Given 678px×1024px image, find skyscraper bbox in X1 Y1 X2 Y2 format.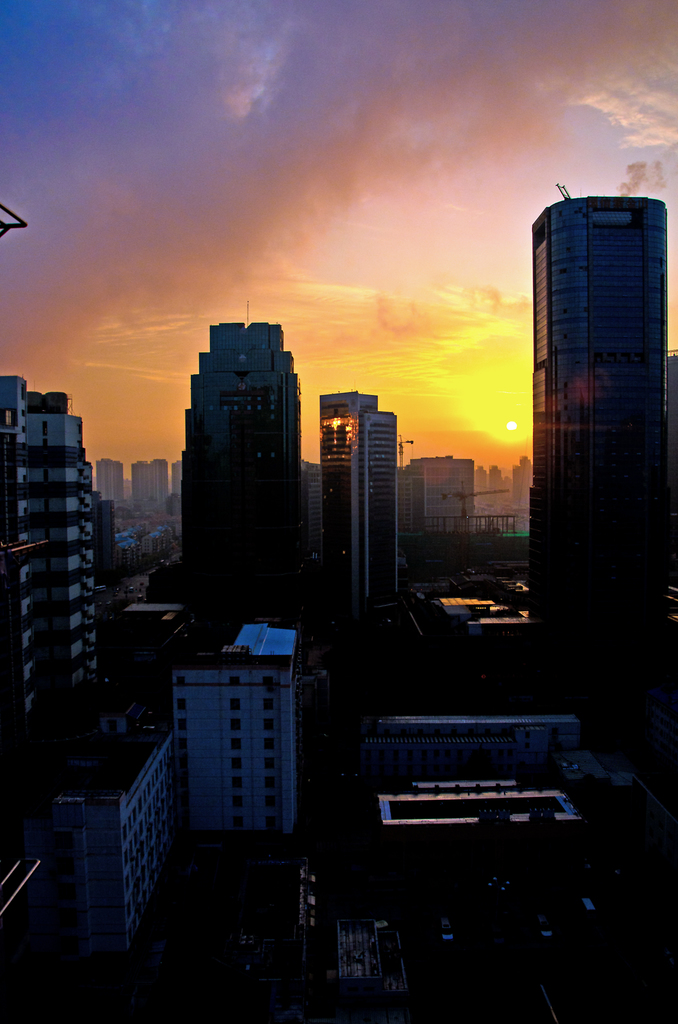
176 321 307 636.
